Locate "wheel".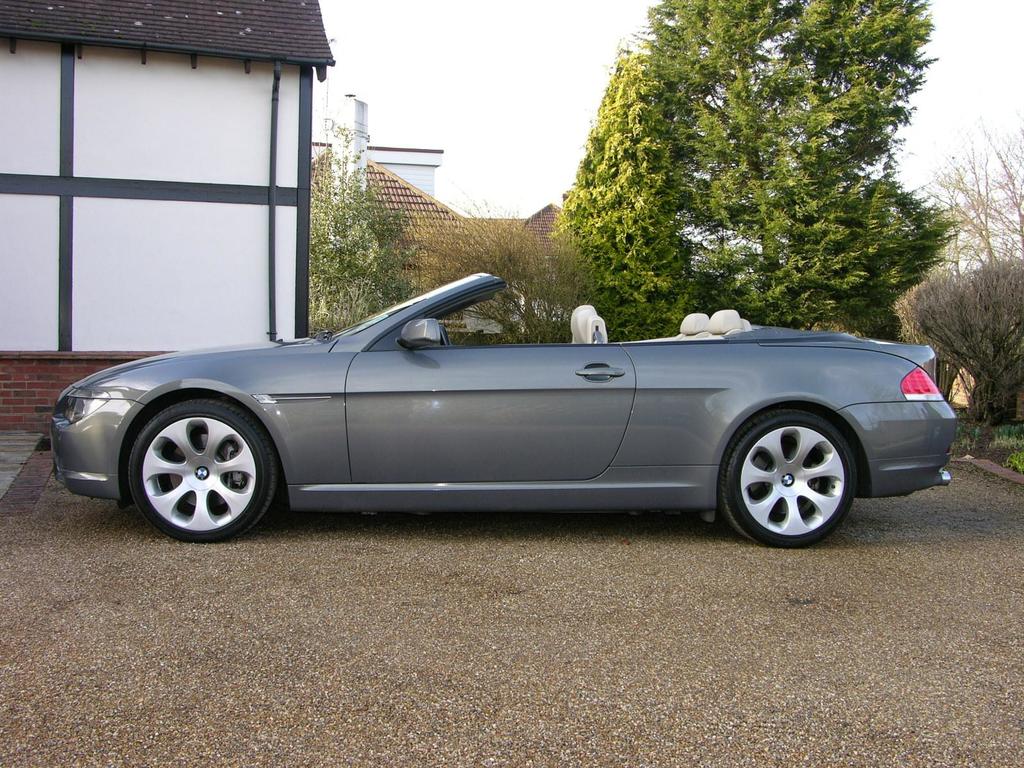
Bounding box: 436,325,451,349.
